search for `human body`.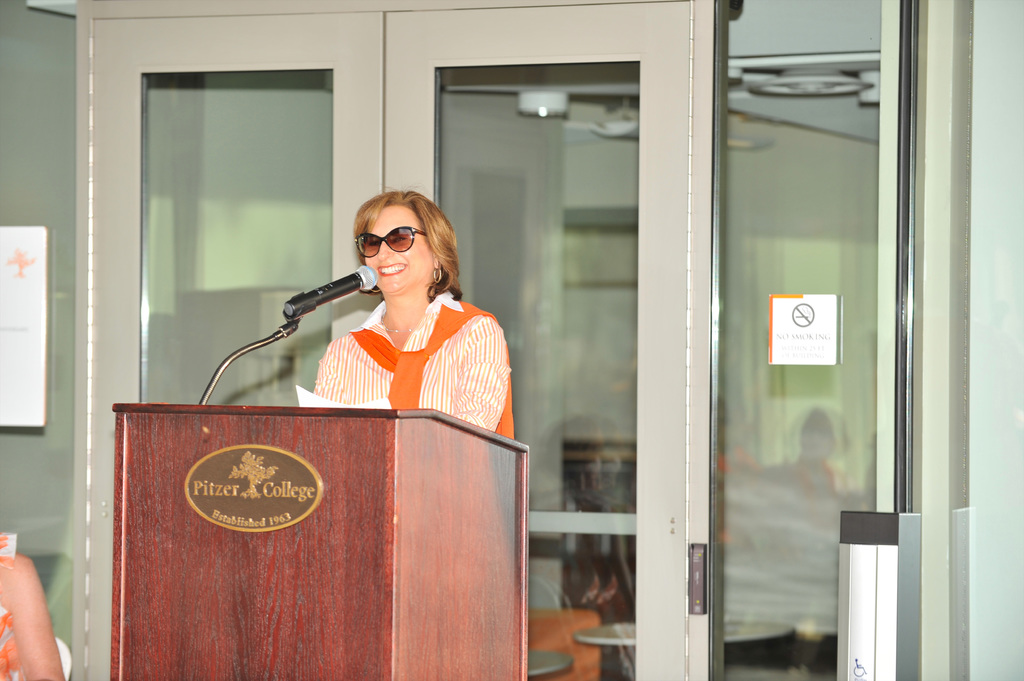
Found at crop(0, 547, 65, 680).
